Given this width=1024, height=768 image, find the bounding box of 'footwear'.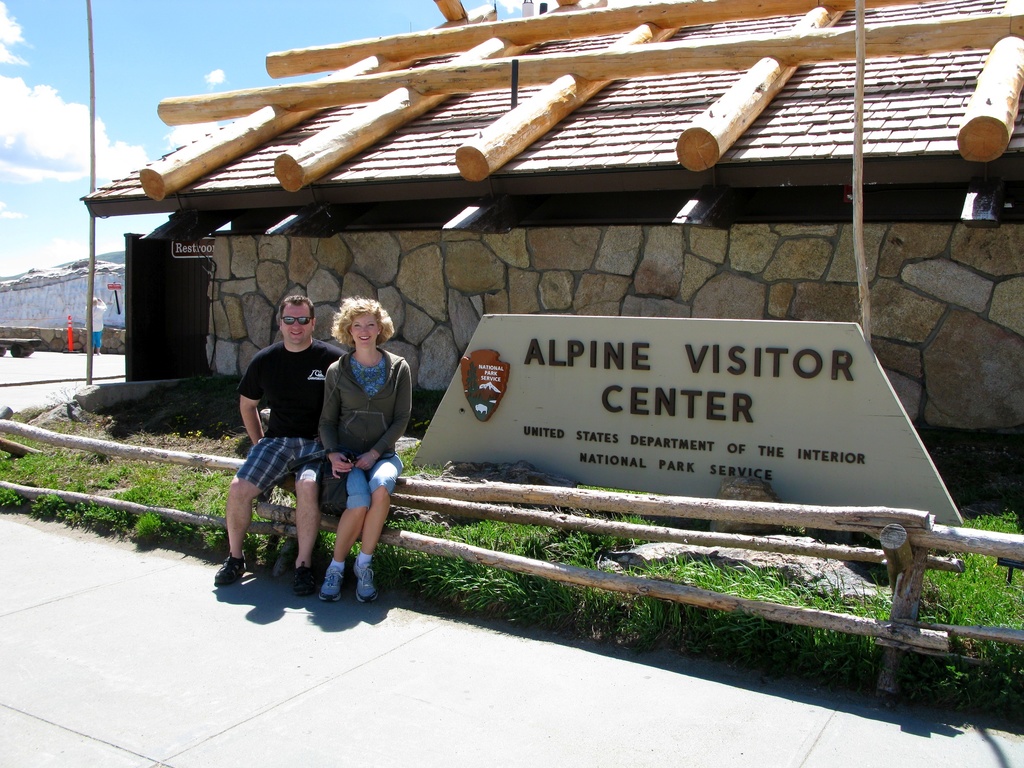
l=215, t=554, r=250, b=584.
